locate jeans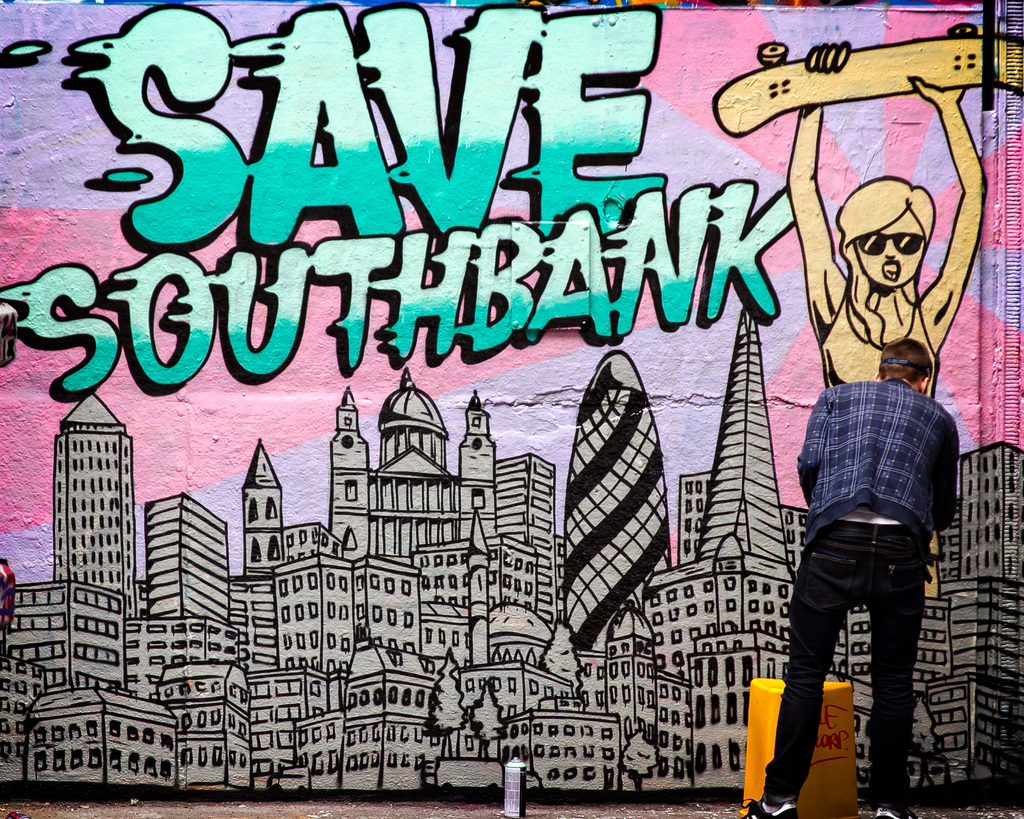
detection(776, 532, 942, 788)
